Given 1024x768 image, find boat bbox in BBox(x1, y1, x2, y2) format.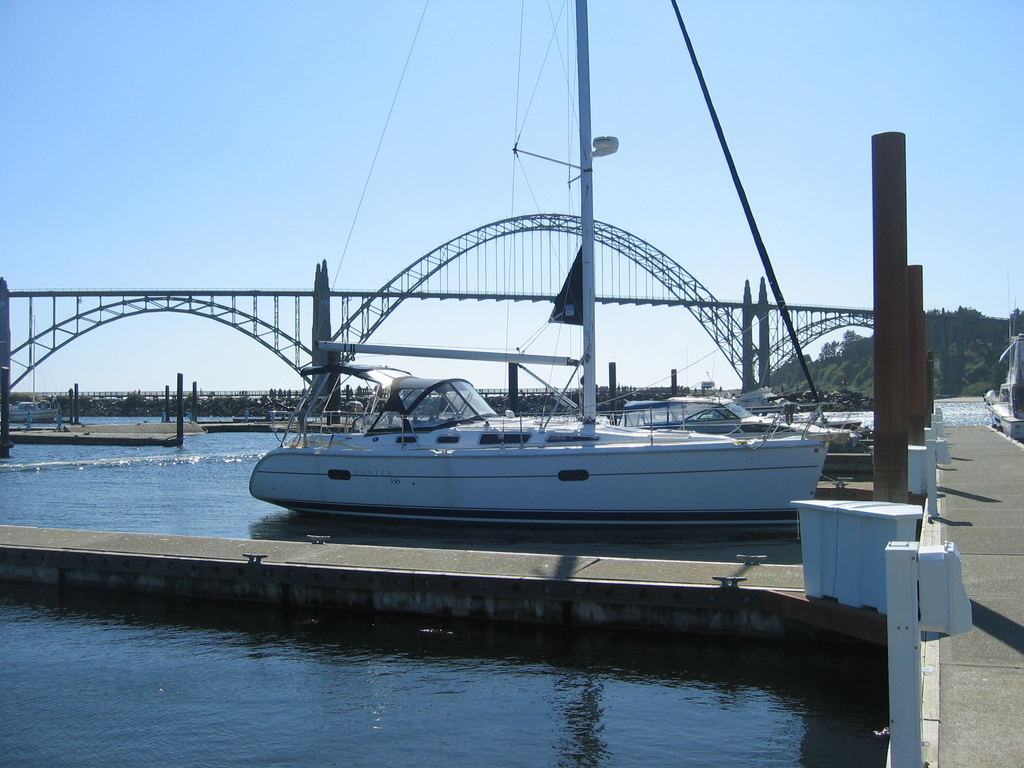
BBox(605, 389, 870, 452).
